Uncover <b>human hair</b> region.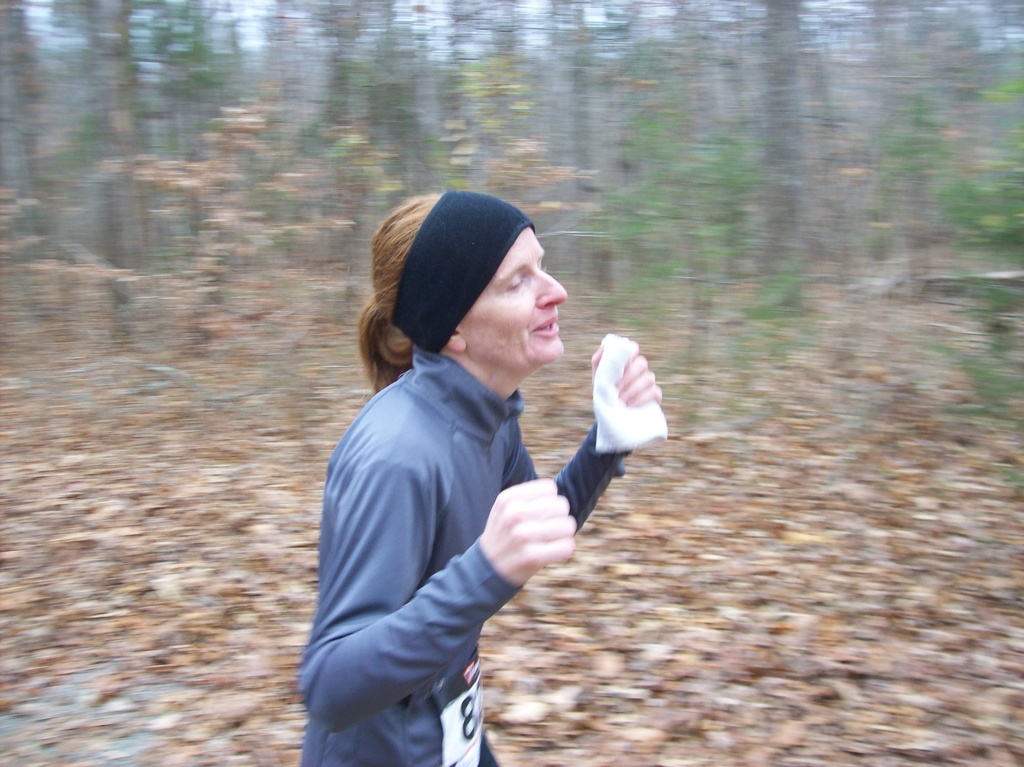
Uncovered: bbox(344, 188, 435, 395).
